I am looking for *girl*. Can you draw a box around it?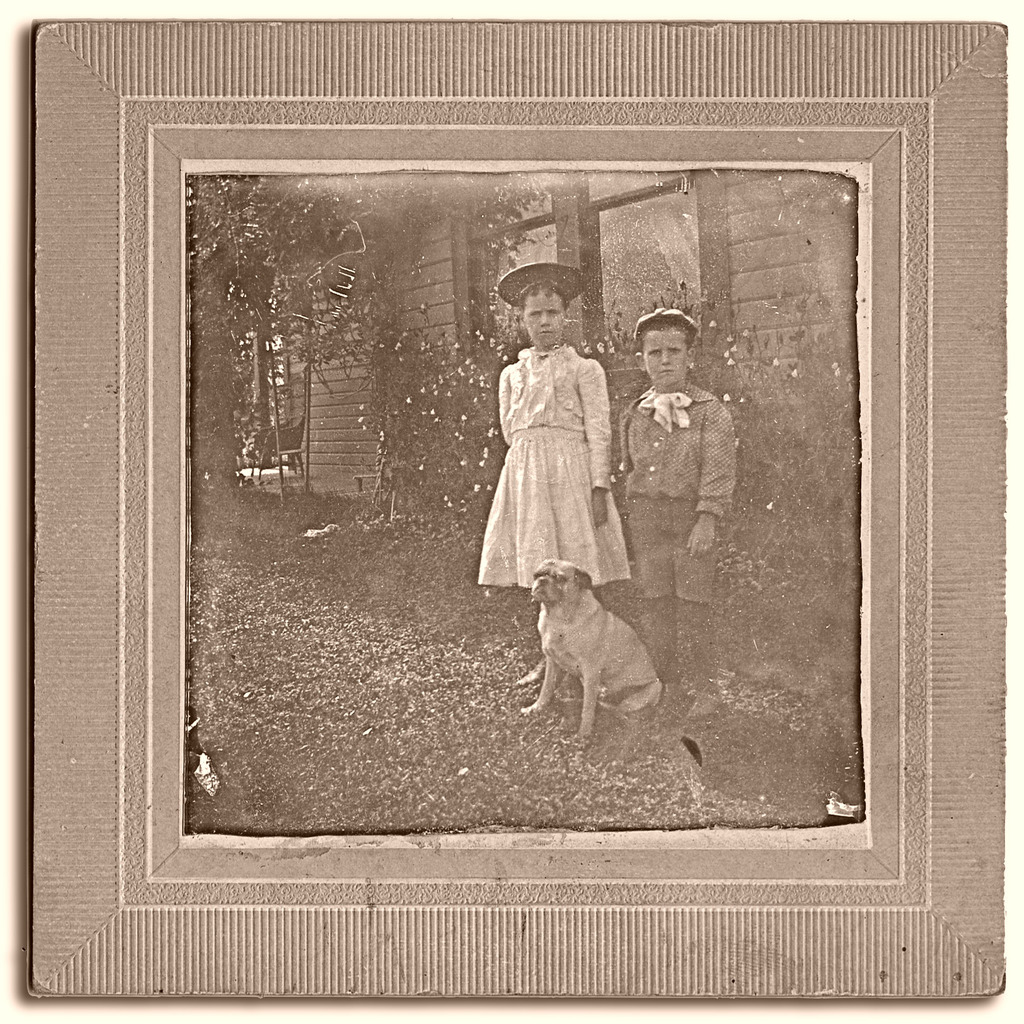
Sure, the bounding box is bbox(476, 262, 633, 684).
